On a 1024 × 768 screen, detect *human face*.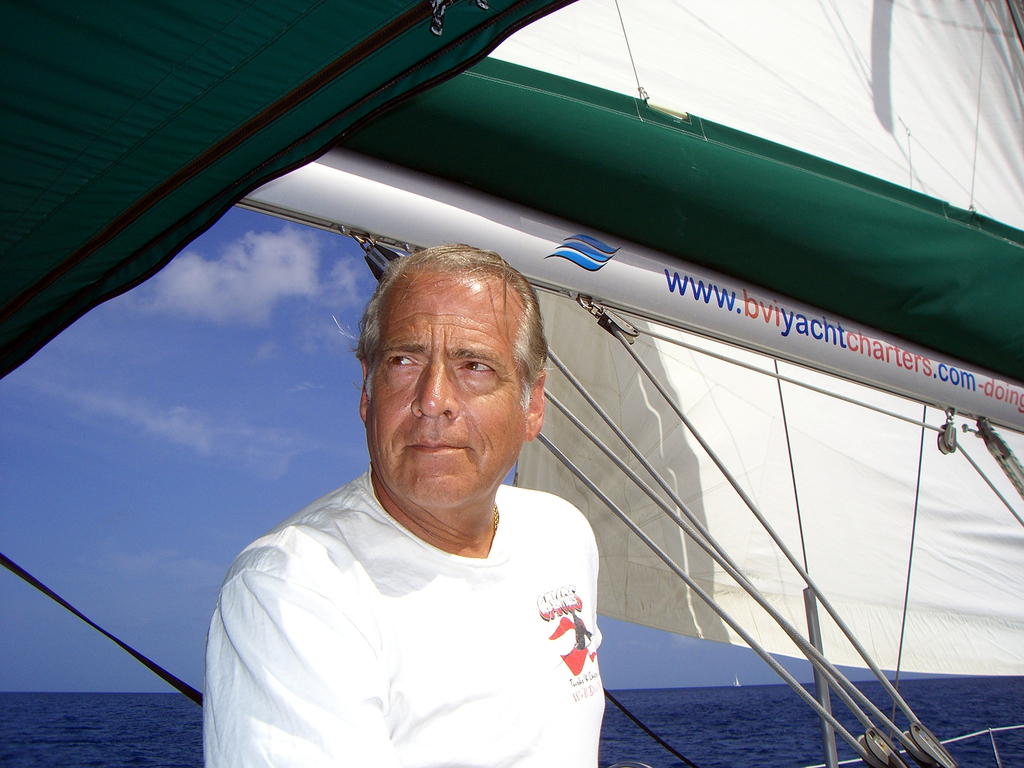
366:259:522:515.
